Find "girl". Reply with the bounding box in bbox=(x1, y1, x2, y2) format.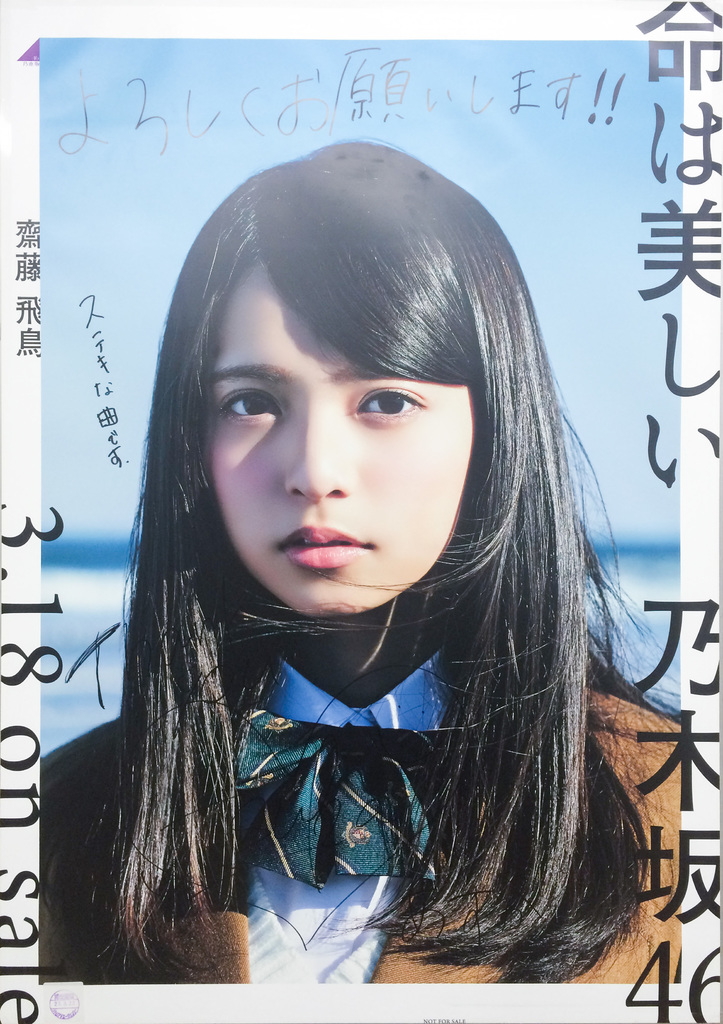
bbox=(40, 138, 677, 984).
